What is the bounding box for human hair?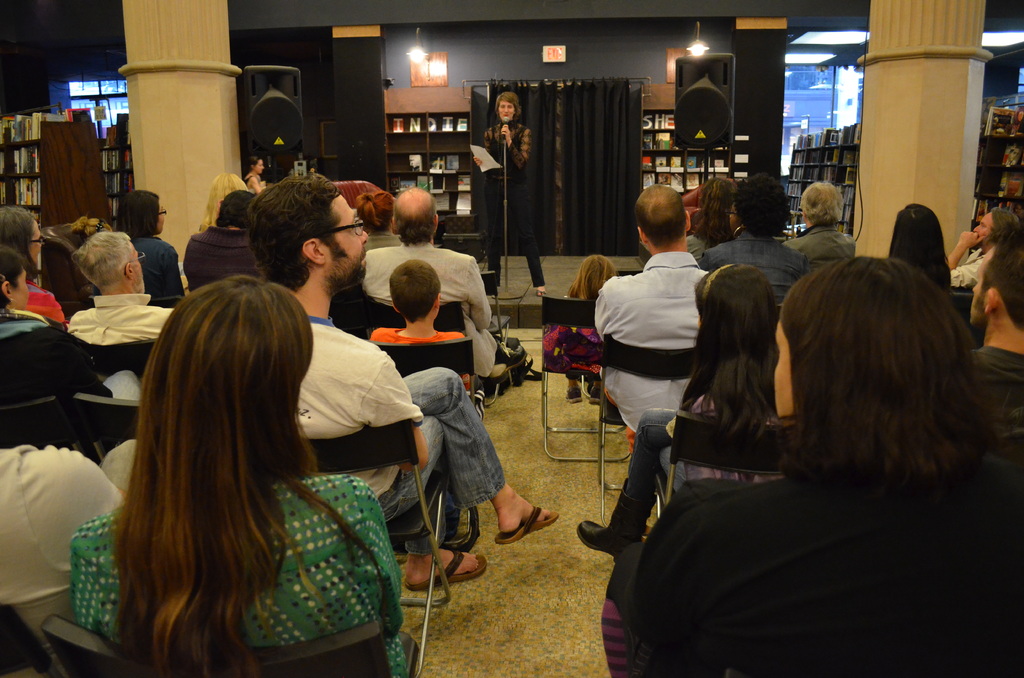
[x1=353, y1=186, x2=394, y2=232].
